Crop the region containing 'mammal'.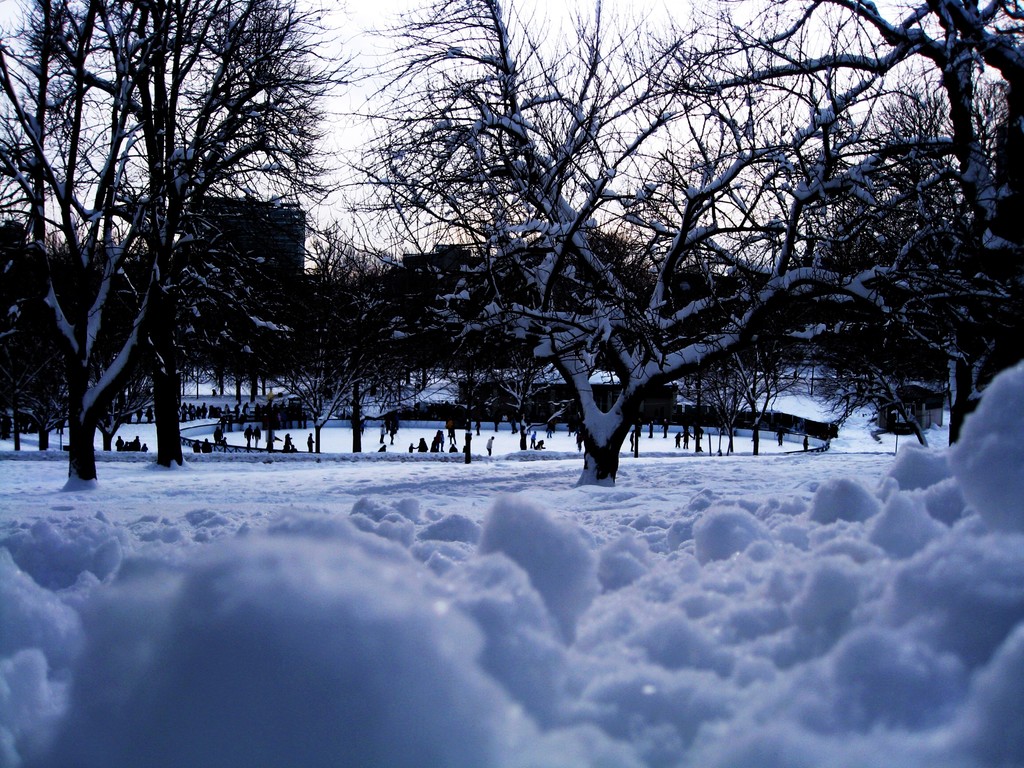
Crop region: box(211, 388, 216, 396).
